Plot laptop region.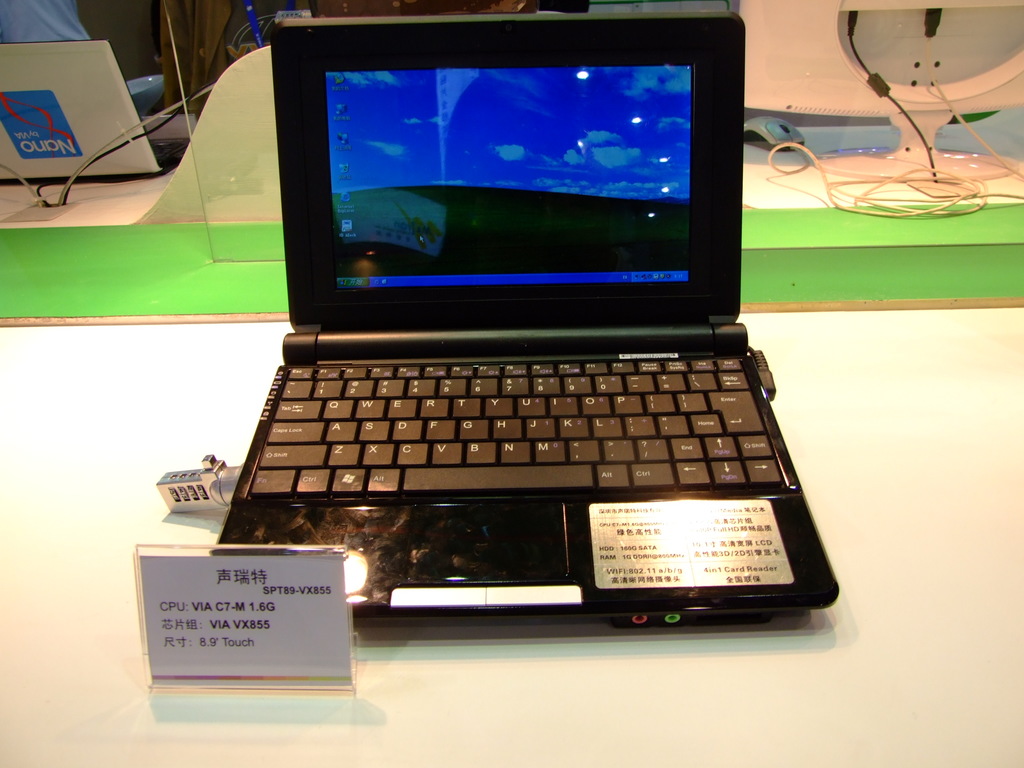
Plotted at BBox(0, 42, 194, 182).
